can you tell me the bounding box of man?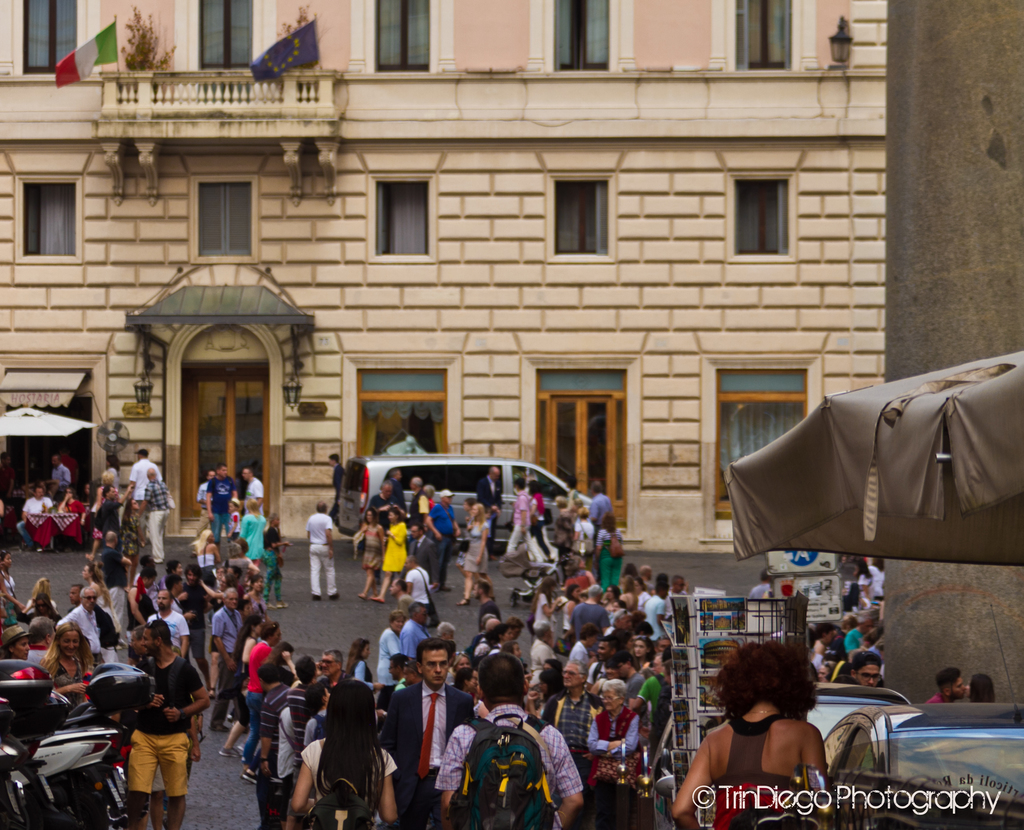
<box>589,480,615,537</box>.
